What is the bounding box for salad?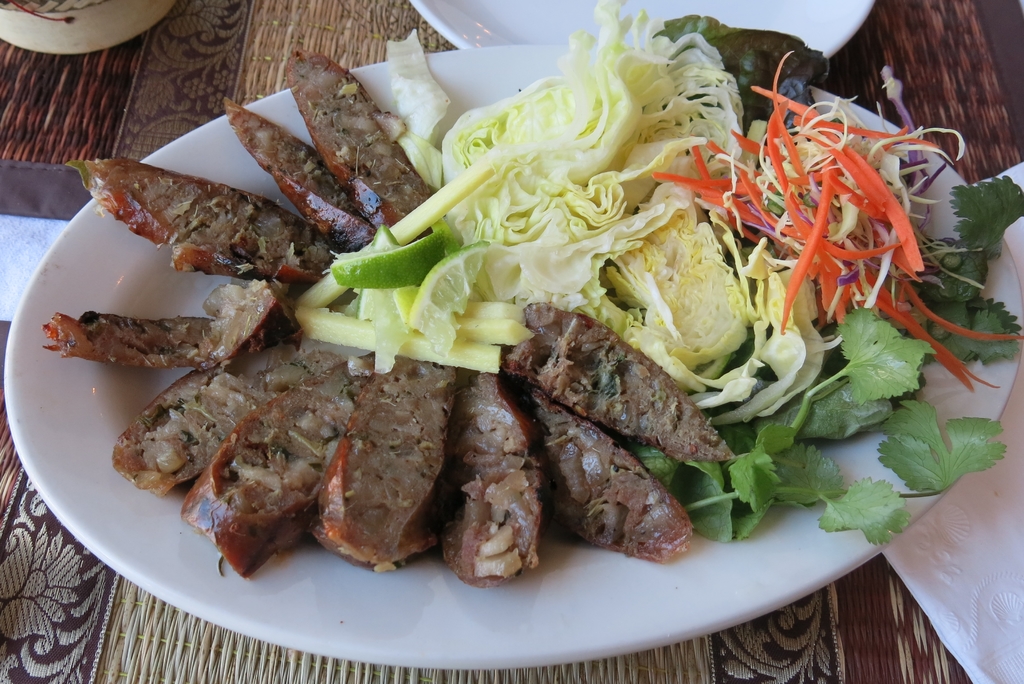
bbox=(299, 0, 1023, 553).
